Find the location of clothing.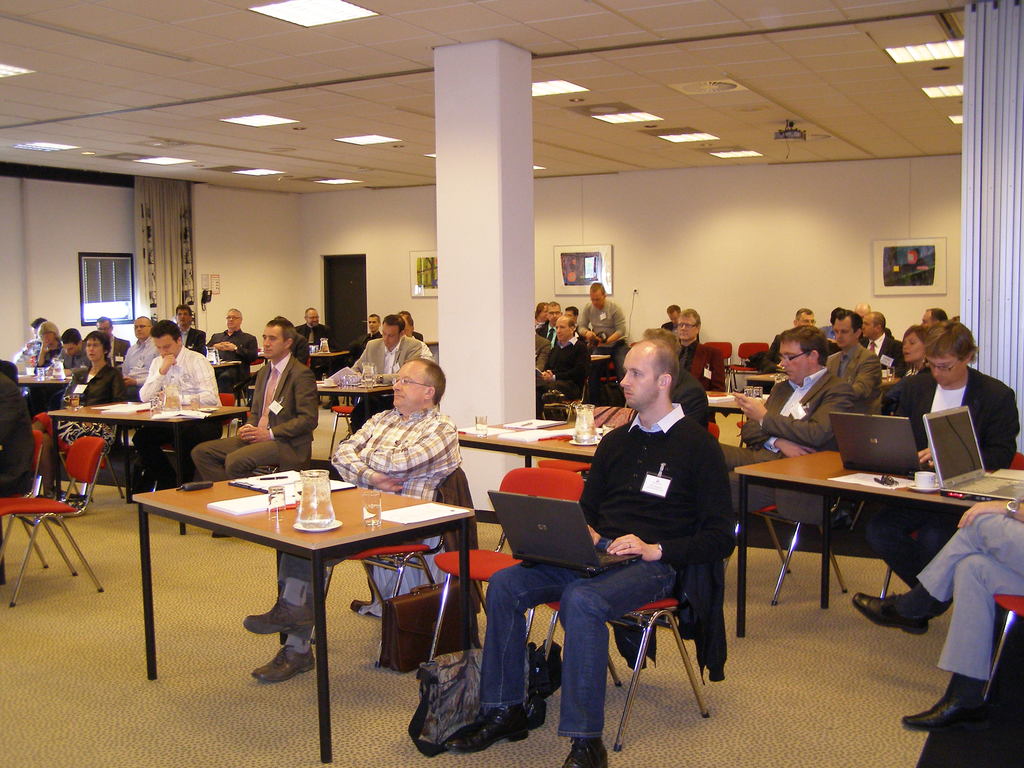
Location: BBox(911, 508, 1023, 684).
